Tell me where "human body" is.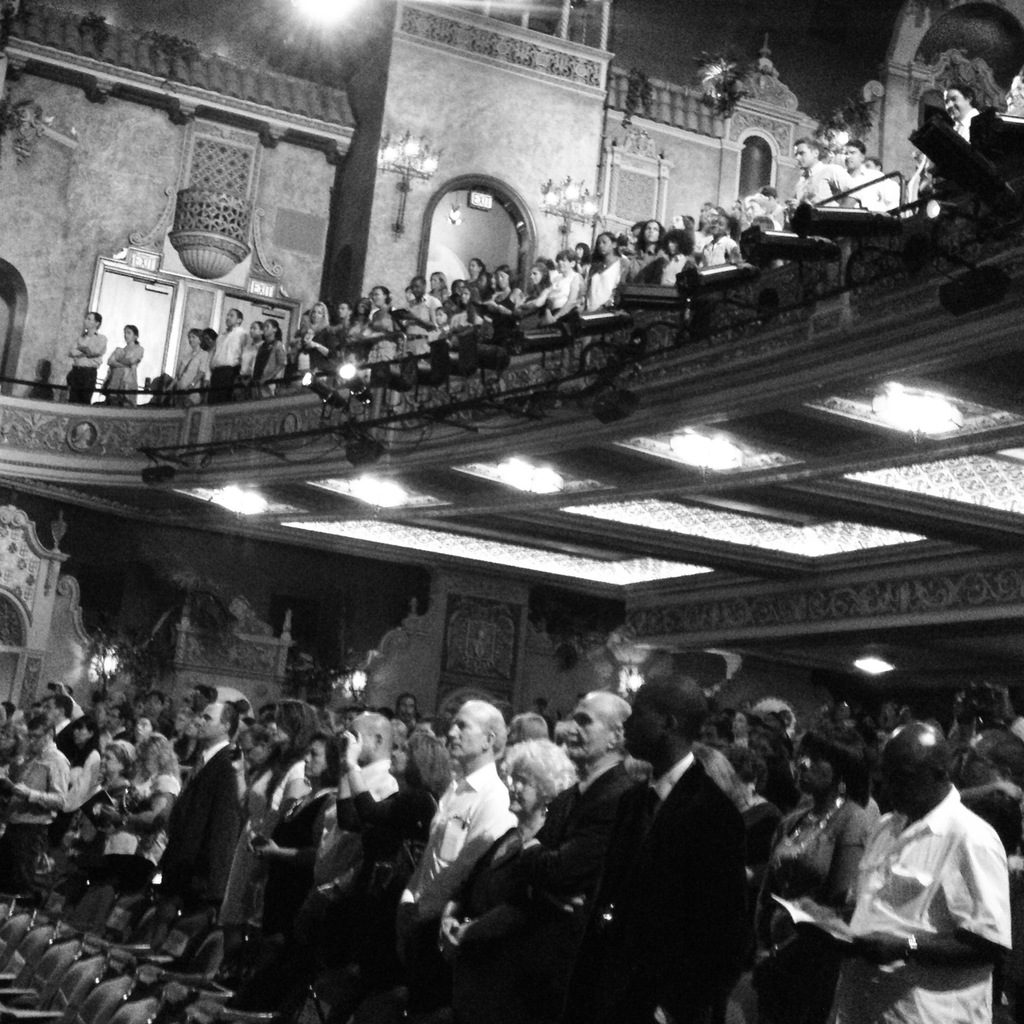
"human body" is at x1=356, y1=290, x2=399, y2=381.
